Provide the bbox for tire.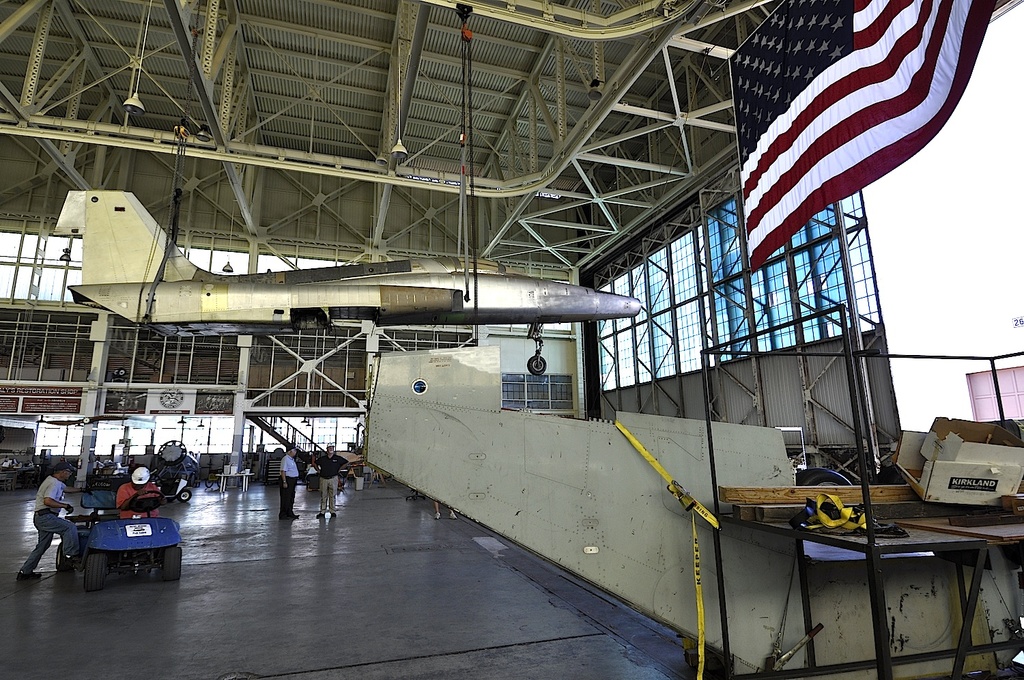
region(160, 547, 183, 582).
